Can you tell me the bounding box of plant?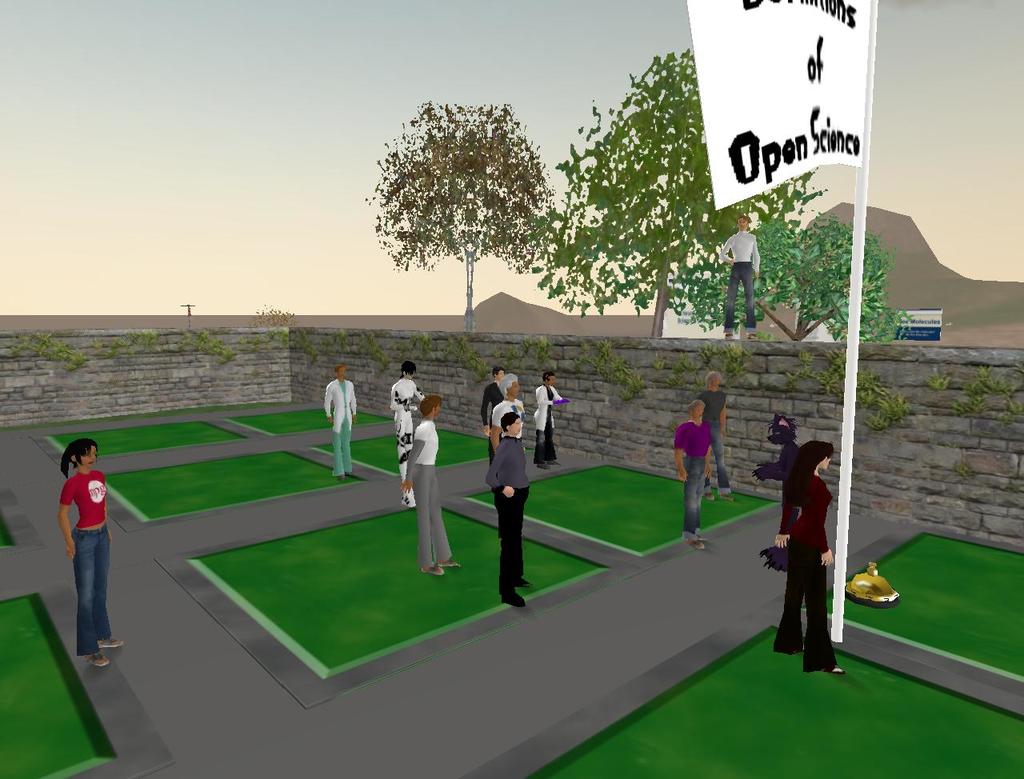
<region>859, 363, 913, 429</region>.
